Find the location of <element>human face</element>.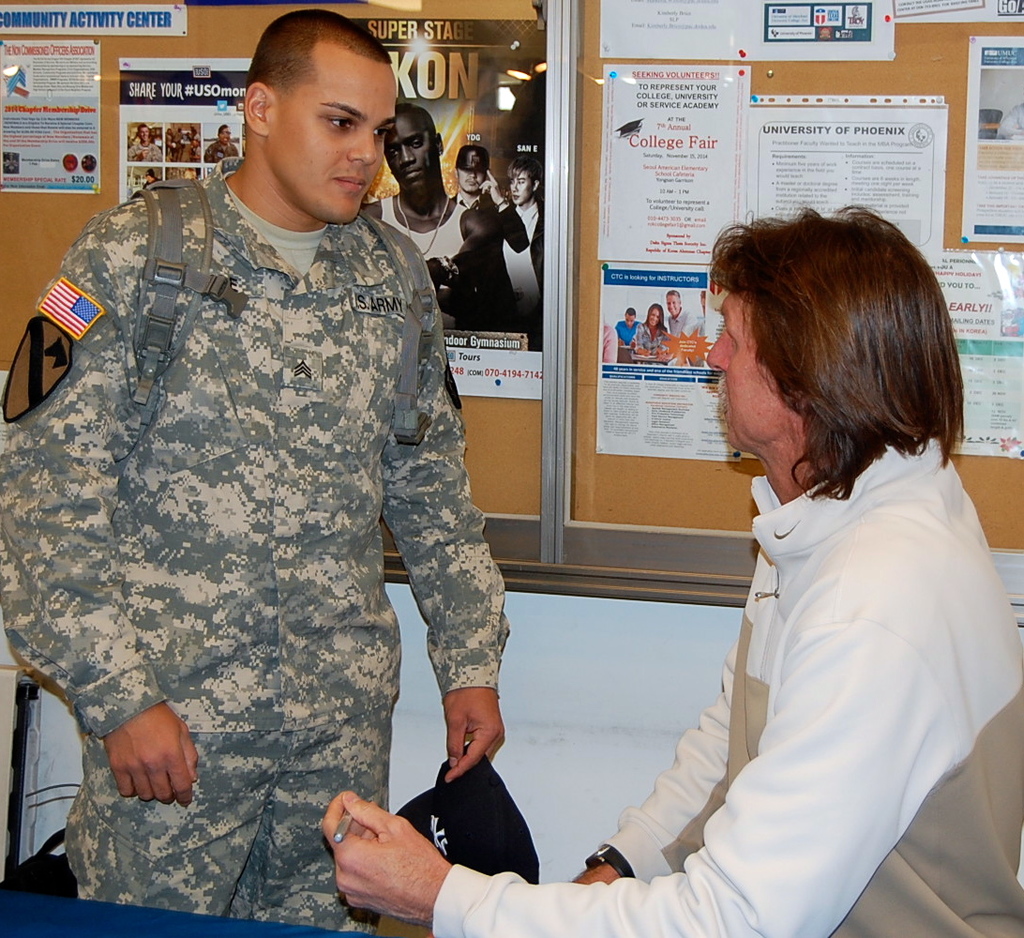
Location: {"left": 384, "top": 118, "right": 436, "bottom": 192}.
